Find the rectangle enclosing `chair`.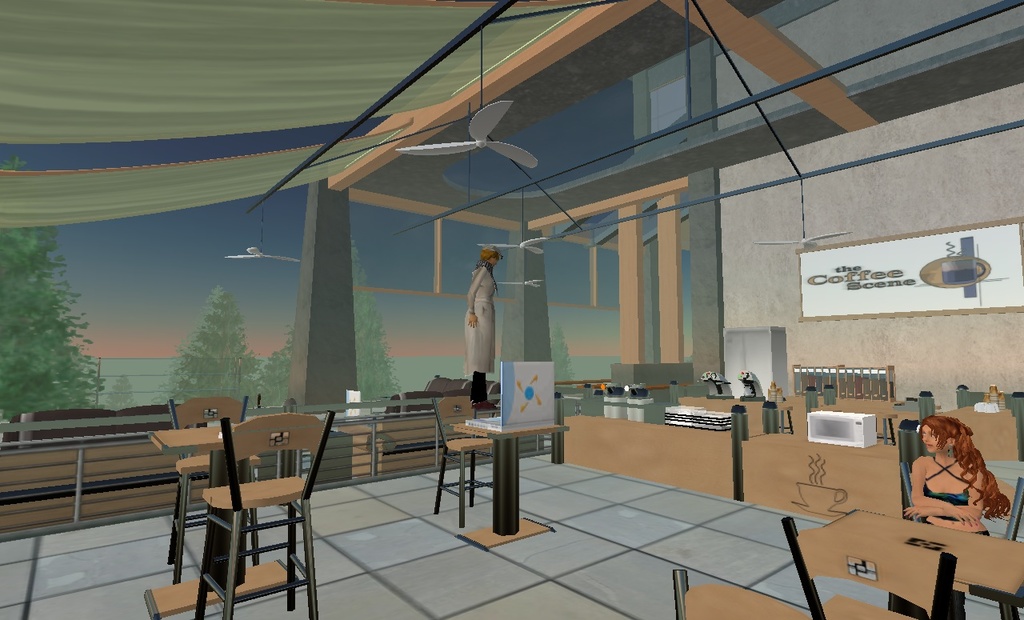
box(779, 511, 958, 619).
